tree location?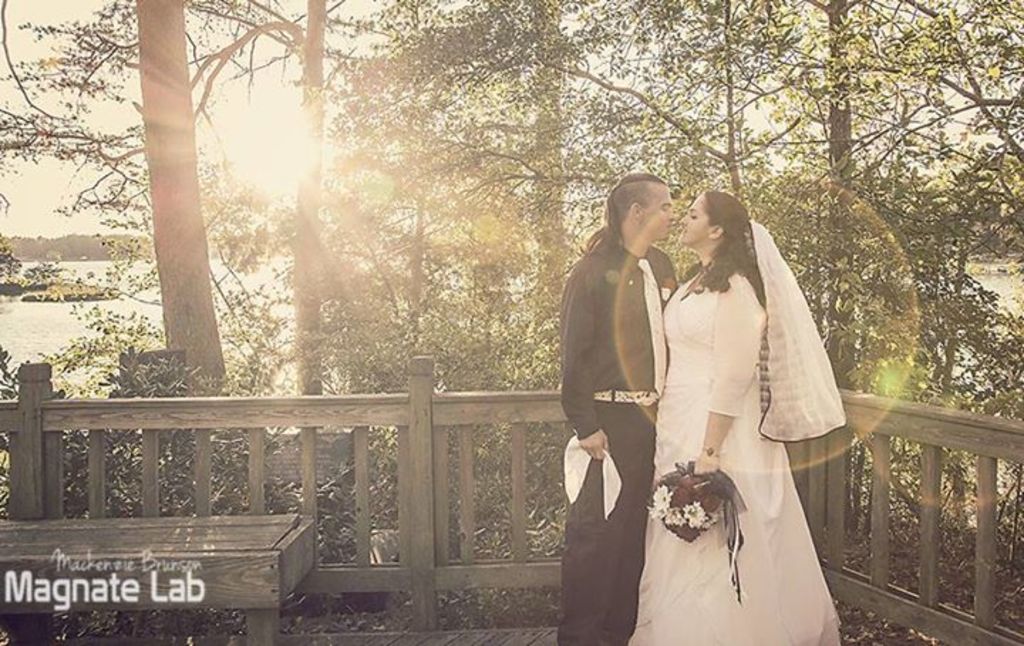
<box>737,0,1023,394</box>
